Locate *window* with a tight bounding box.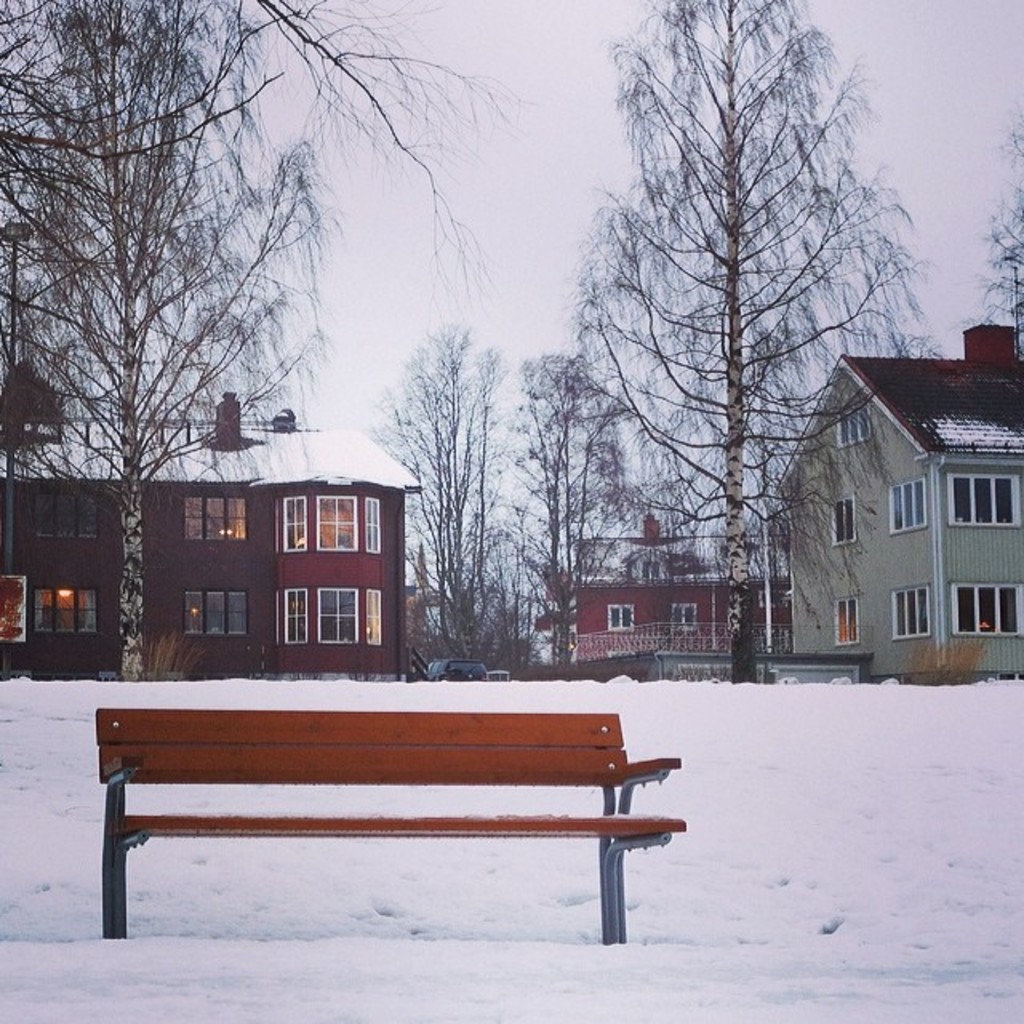
locate(955, 586, 1022, 635).
